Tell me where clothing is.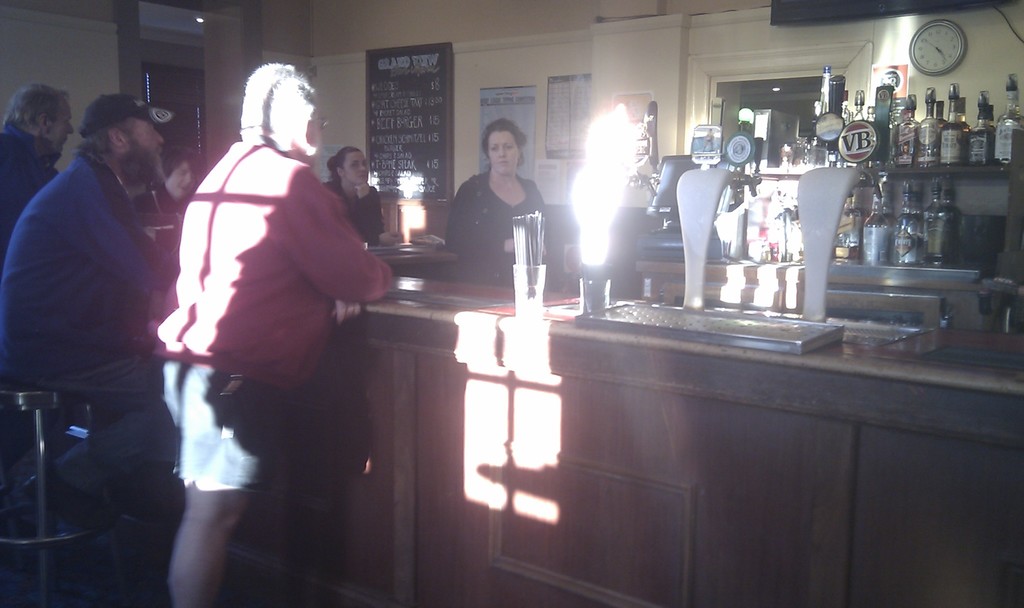
clothing is at {"x1": 334, "y1": 183, "x2": 381, "y2": 239}.
